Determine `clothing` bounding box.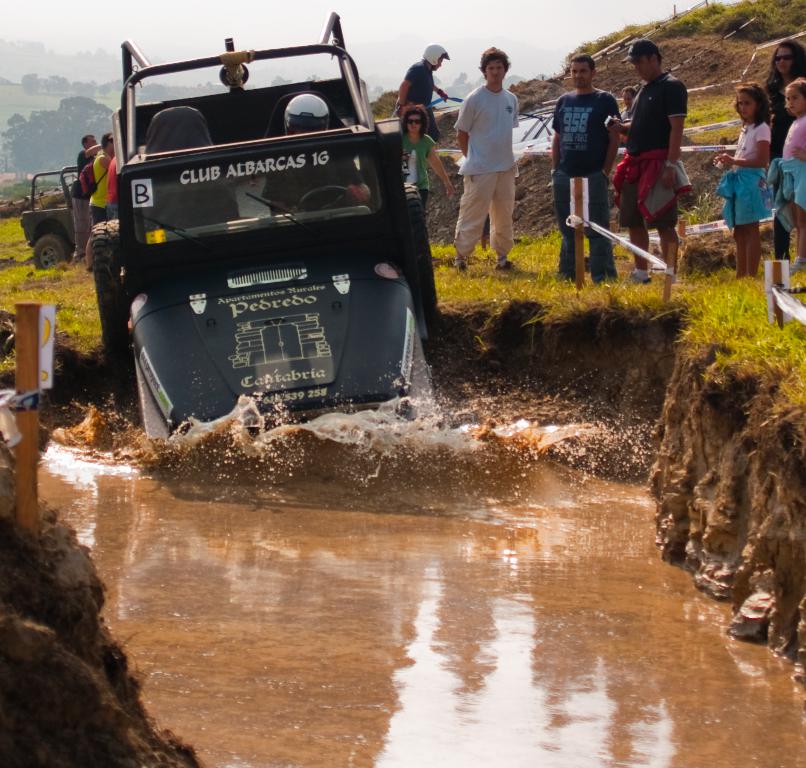
Determined: region(718, 118, 774, 234).
